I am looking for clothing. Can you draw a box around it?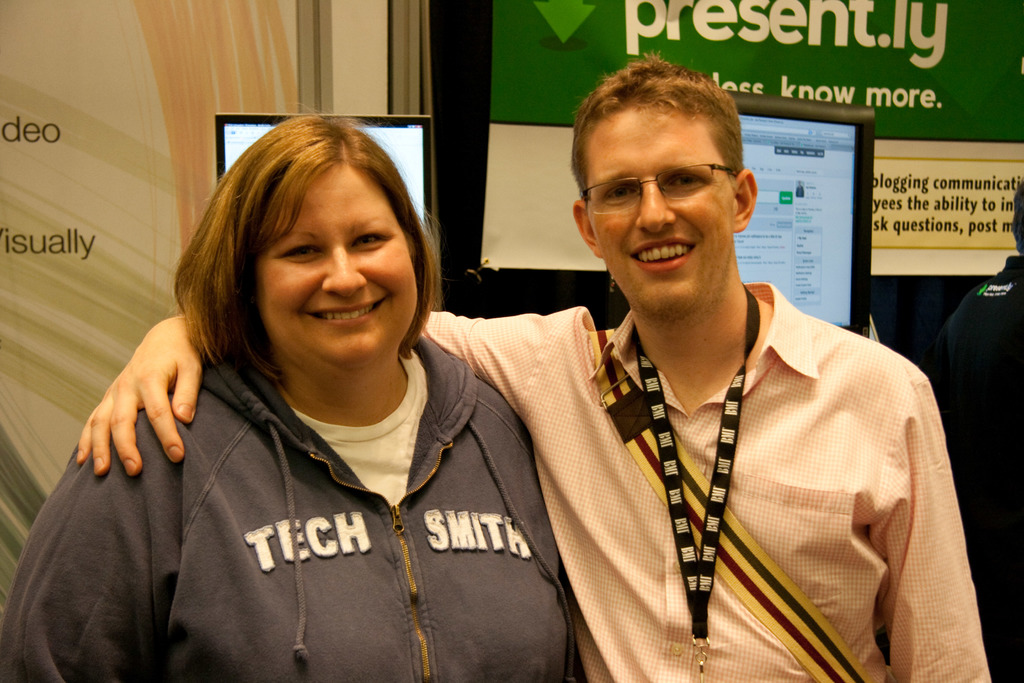
Sure, the bounding box is crop(417, 302, 993, 682).
